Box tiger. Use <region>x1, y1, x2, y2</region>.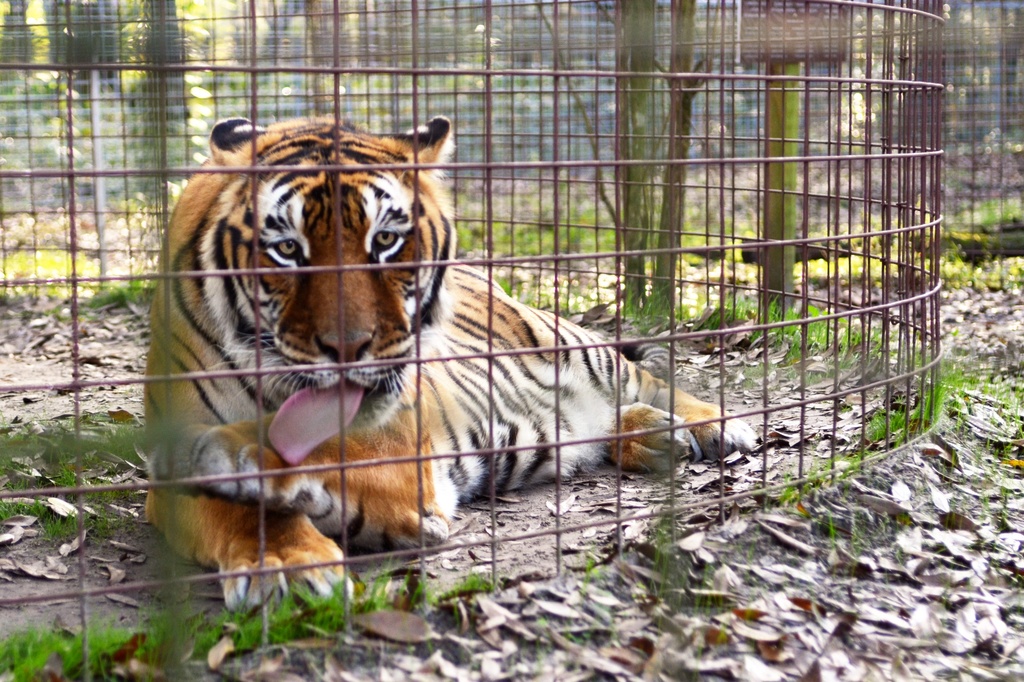
<region>139, 110, 762, 615</region>.
